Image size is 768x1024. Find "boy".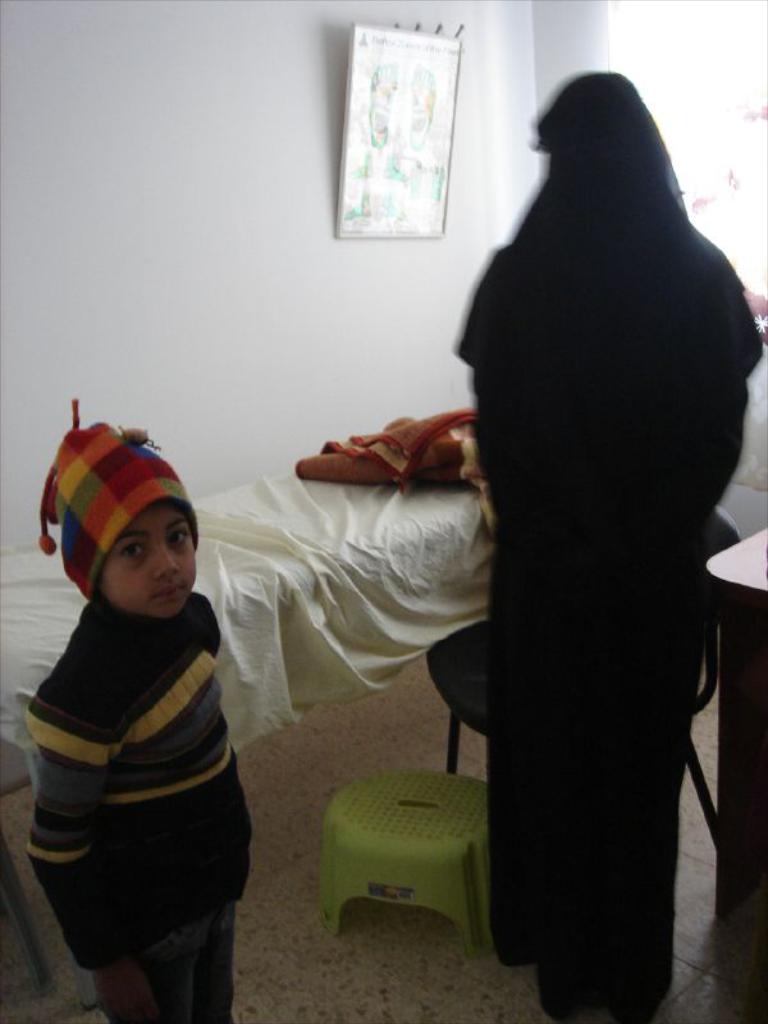
x1=12, y1=429, x2=280, y2=1004.
